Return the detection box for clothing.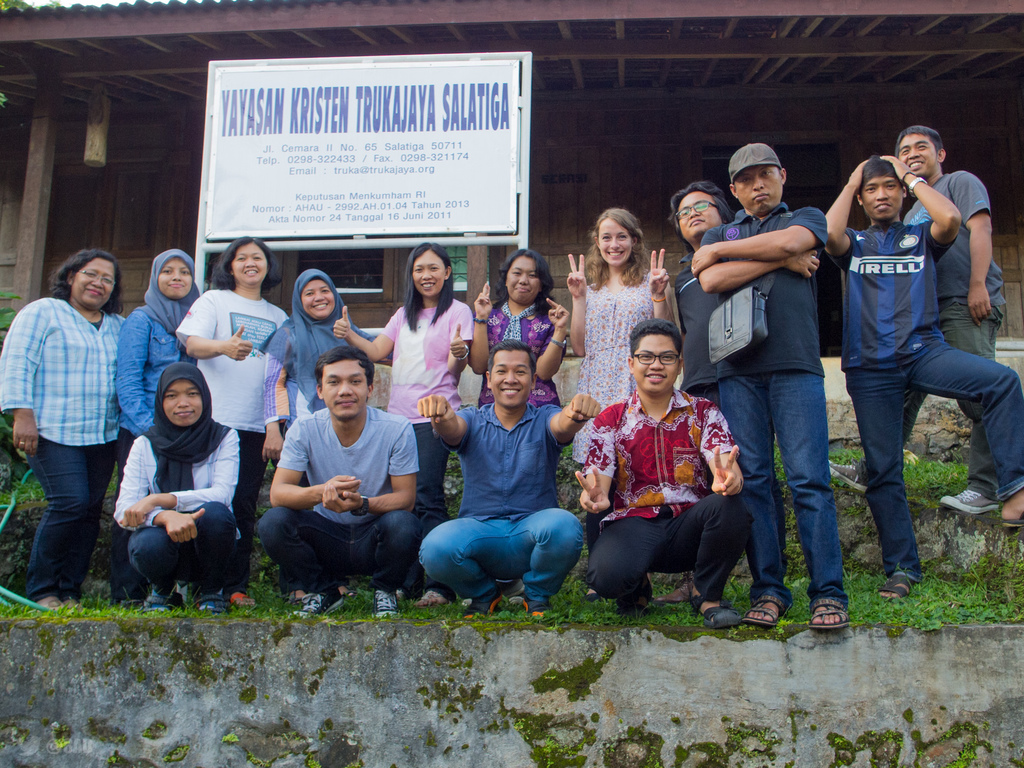
BBox(174, 280, 289, 595).
